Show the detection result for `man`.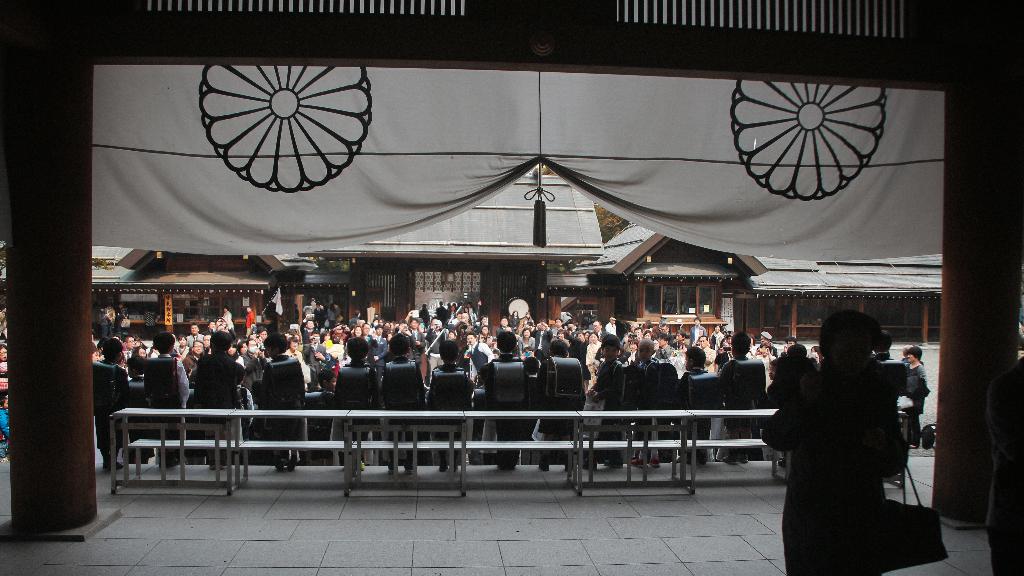
locate(721, 332, 753, 466).
